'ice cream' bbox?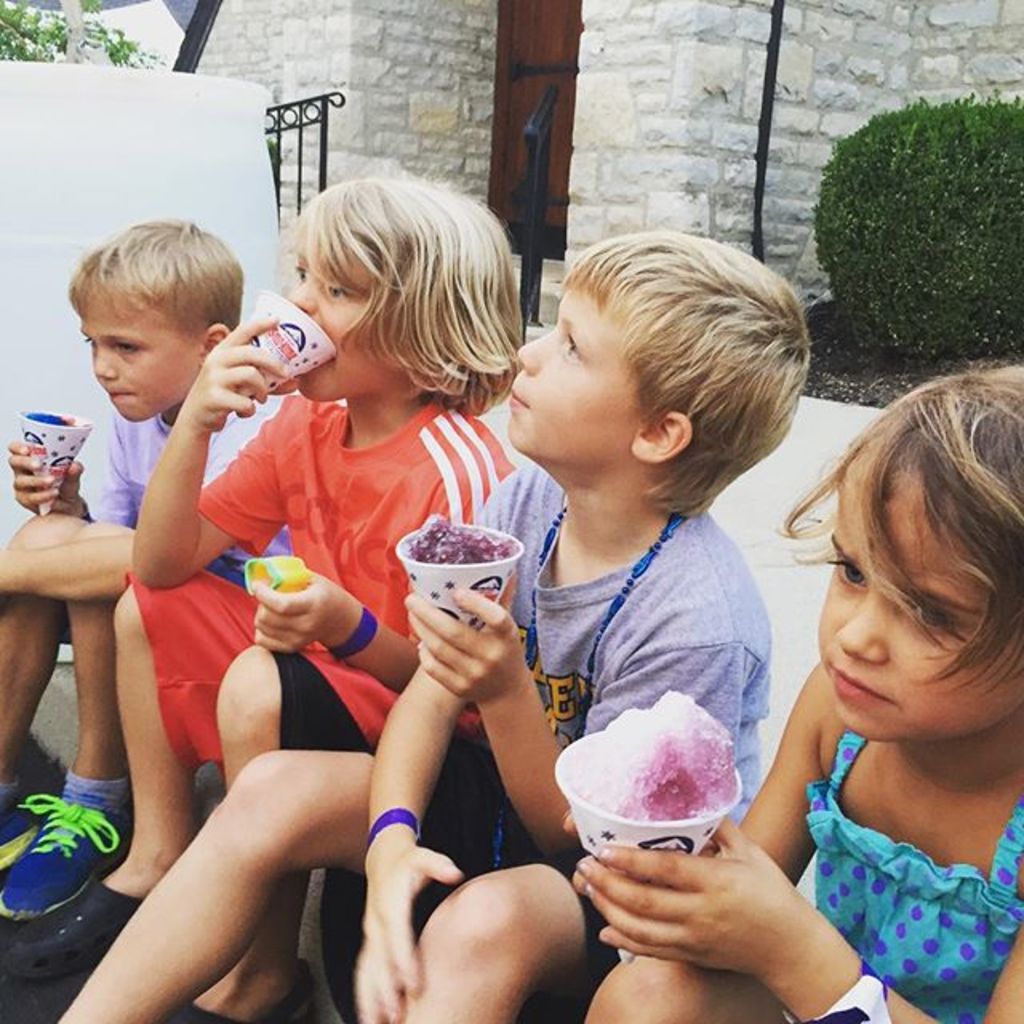
pyautogui.locateOnScreen(570, 694, 741, 822)
